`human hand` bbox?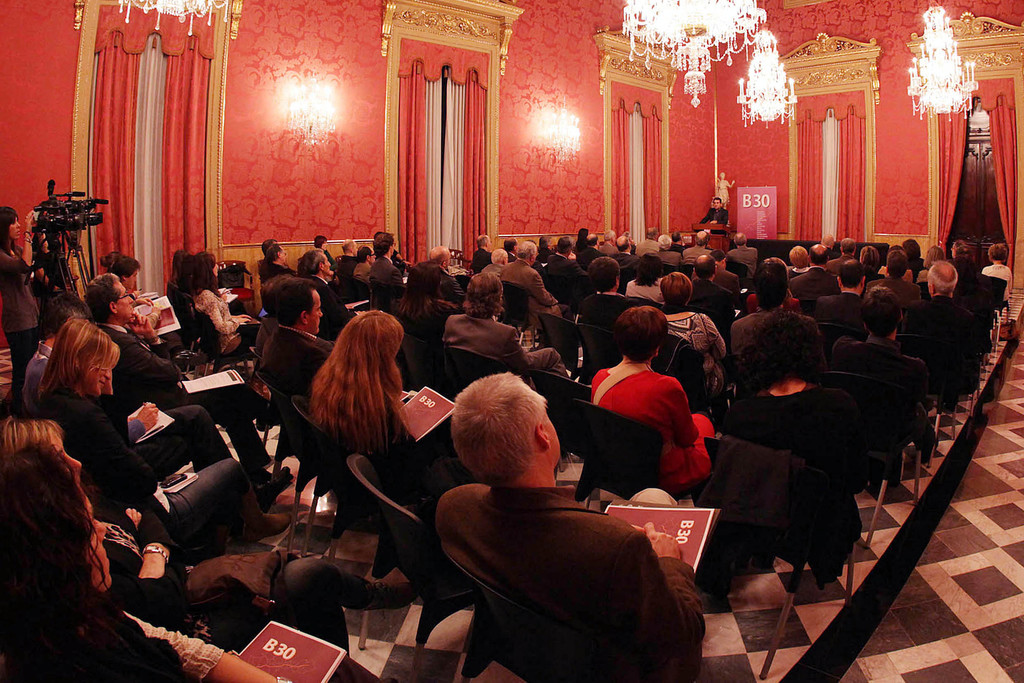
crop(136, 399, 158, 430)
